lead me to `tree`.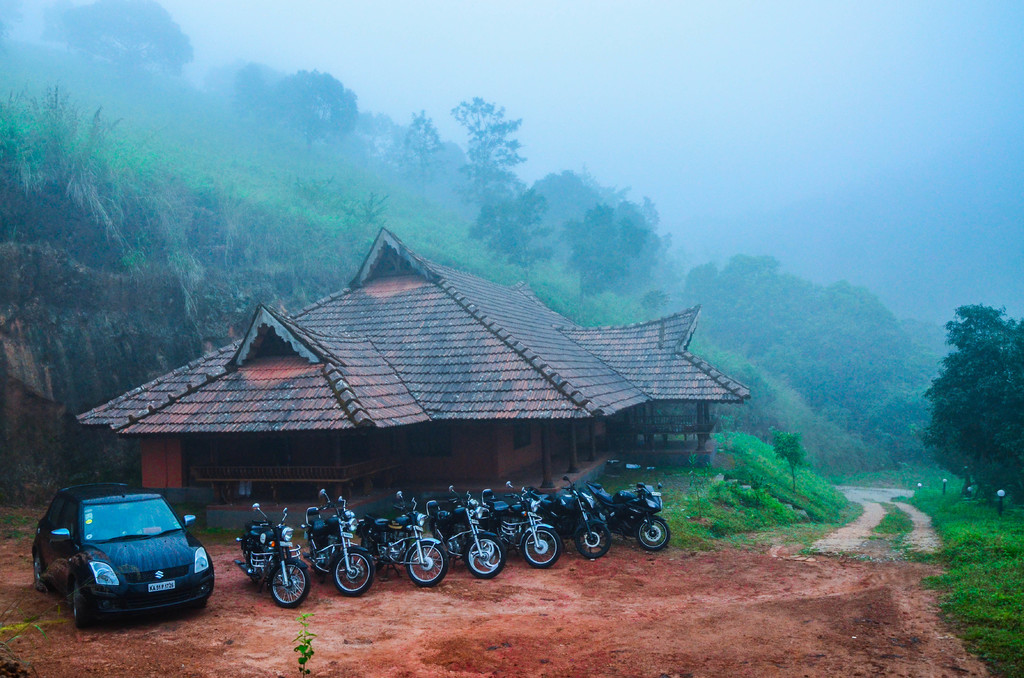
Lead to 402 104 442 200.
